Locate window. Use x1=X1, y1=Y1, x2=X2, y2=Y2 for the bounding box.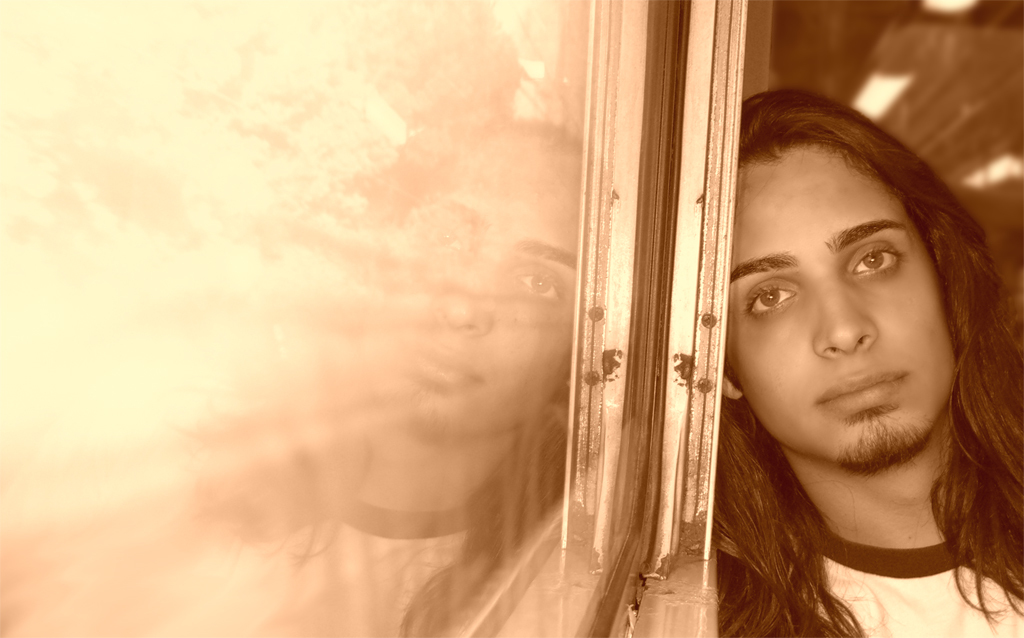
x1=0, y1=0, x2=684, y2=637.
